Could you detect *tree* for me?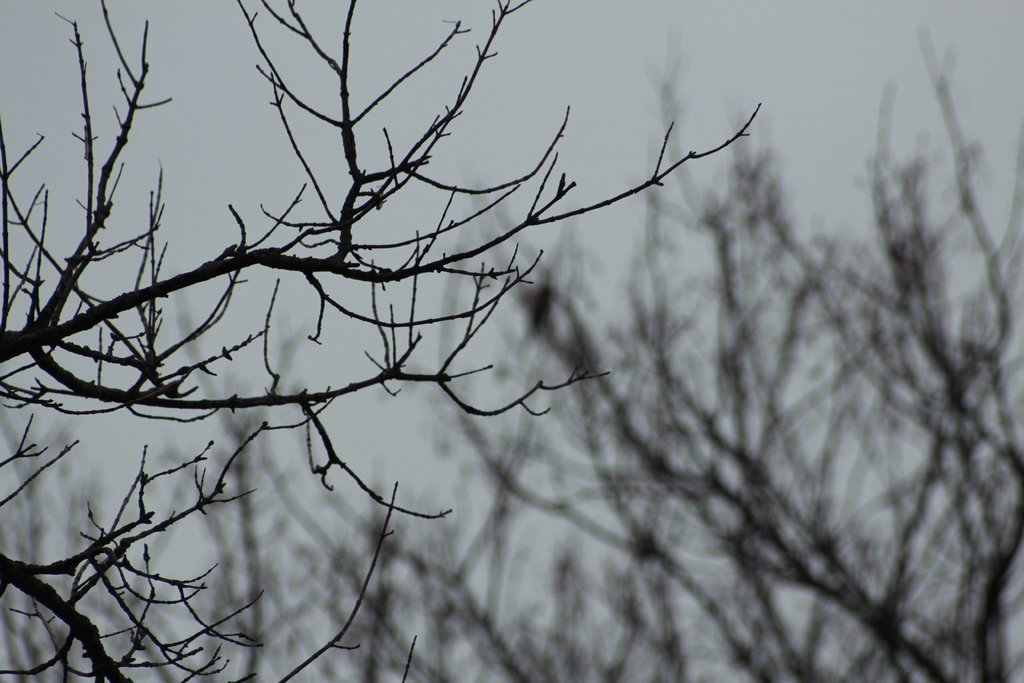
Detection result: 0,0,765,682.
